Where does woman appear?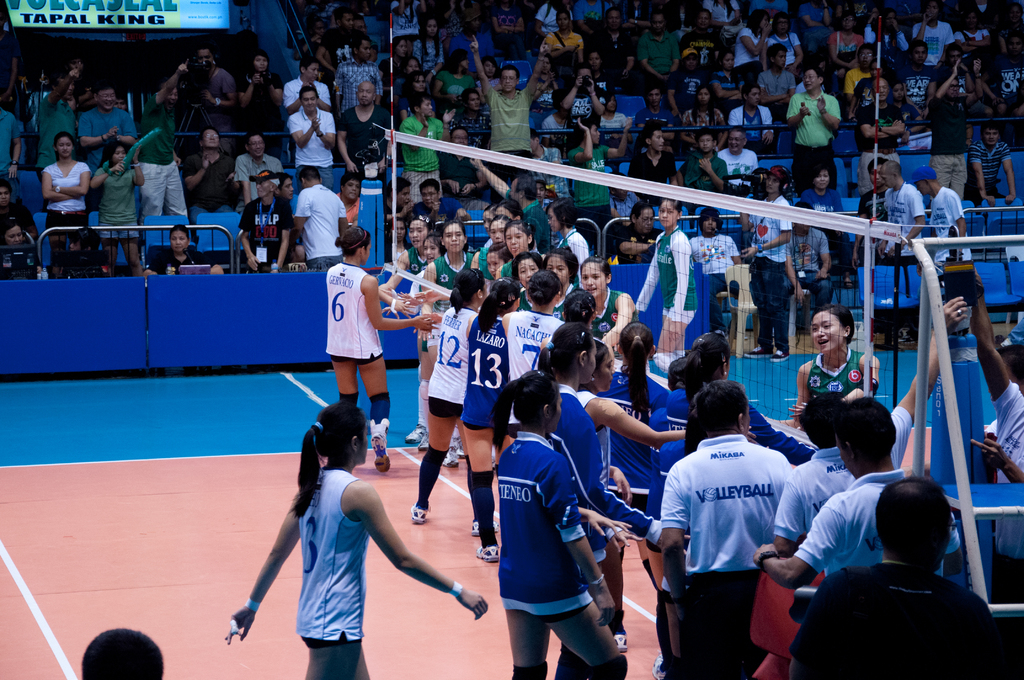
Appears at locate(591, 92, 630, 159).
